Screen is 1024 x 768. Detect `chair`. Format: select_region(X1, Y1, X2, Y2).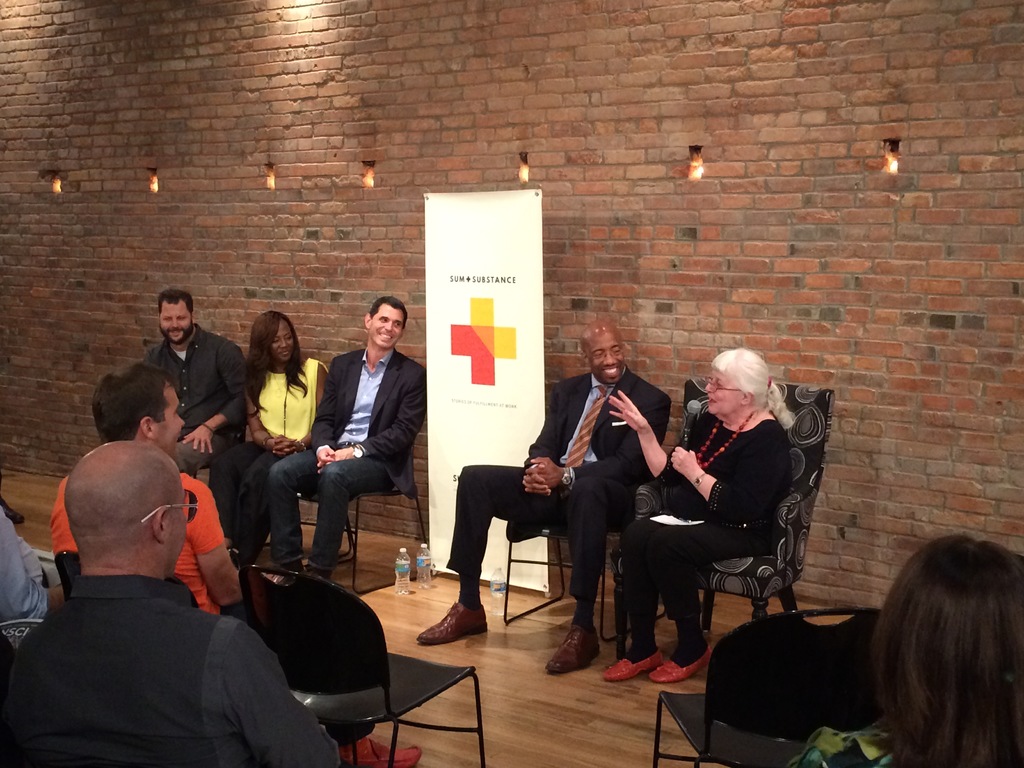
select_region(51, 549, 206, 611).
